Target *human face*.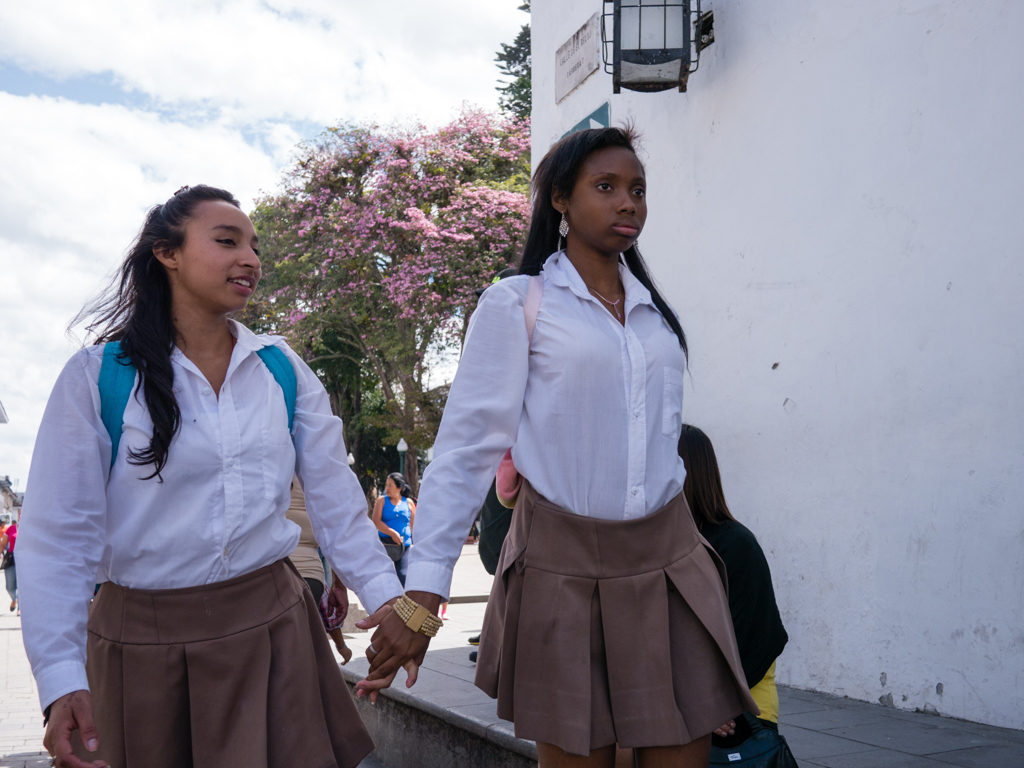
Target region: 177, 202, 264, 311.
